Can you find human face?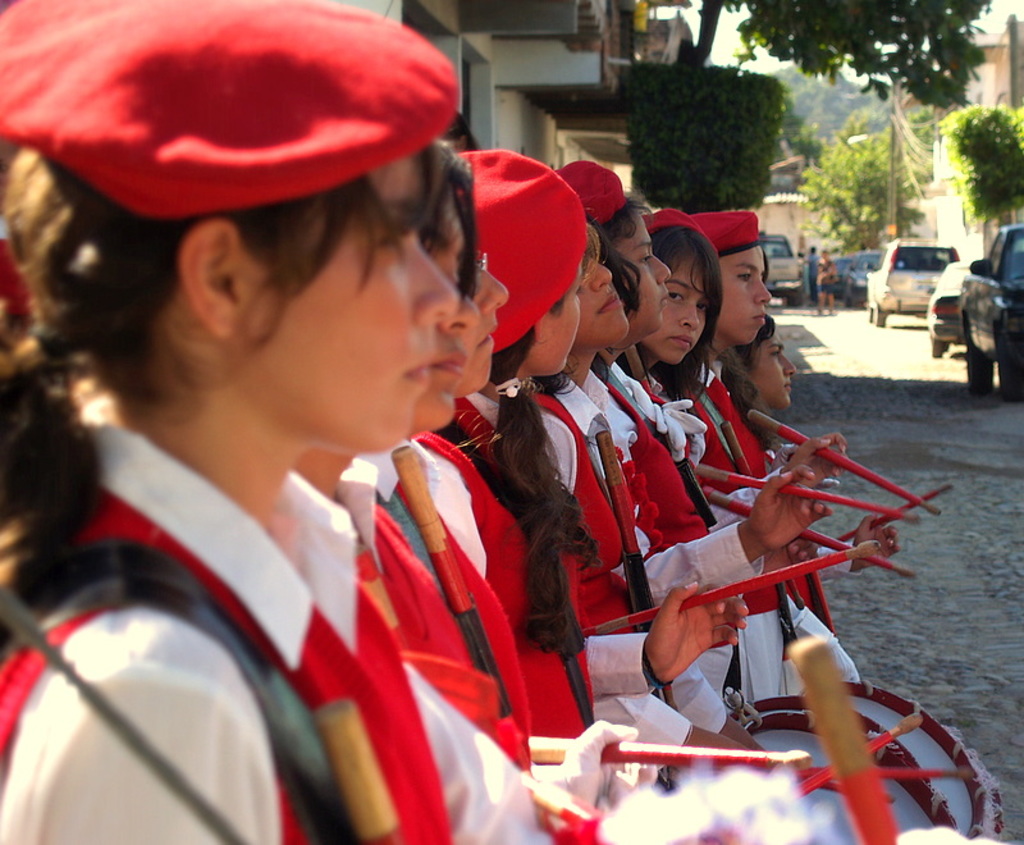
Yes, bounding box: <bbox>532, 274, 589, 378</bbox>.
